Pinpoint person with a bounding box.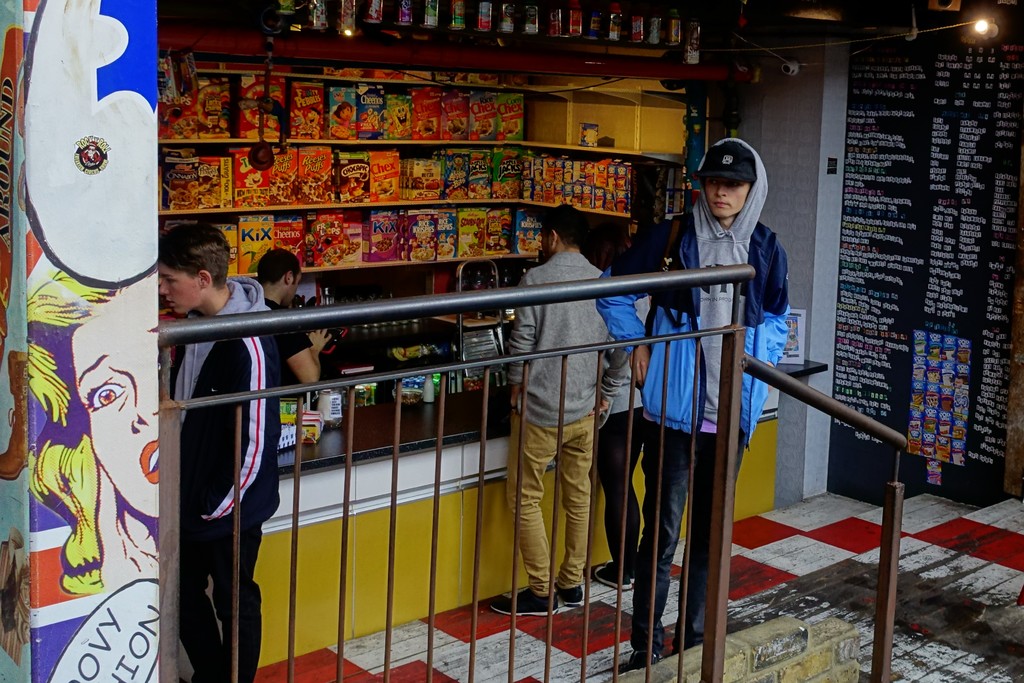
{"left": 155, "top": 218, "right": 284, "bottom": 682}.
